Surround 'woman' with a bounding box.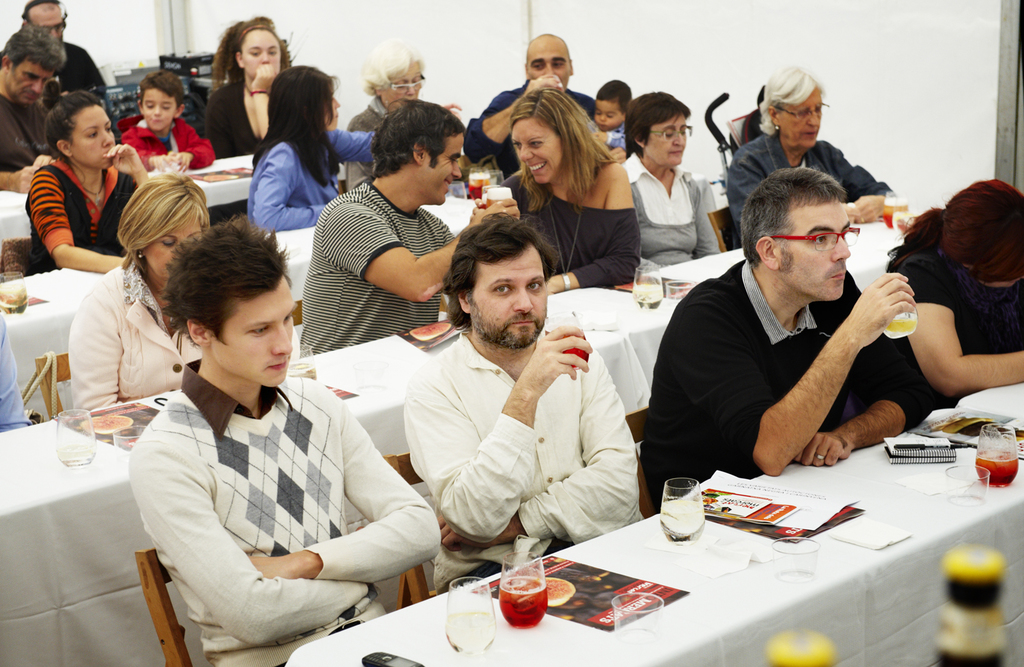
{"left": 615, "top": 87, "right": 728, "bottom": 275}.
